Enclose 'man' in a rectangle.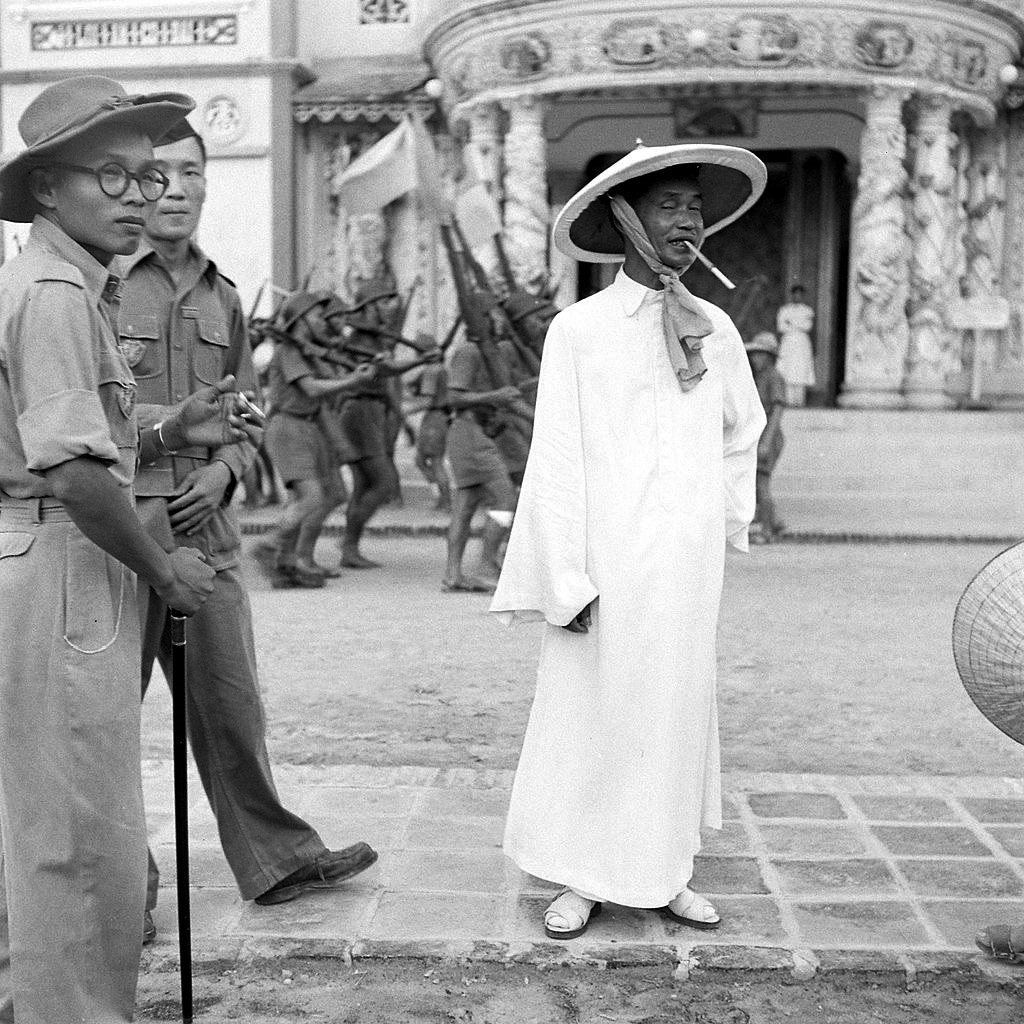
x1=0, y1=75, x2=256, y2=1023.
